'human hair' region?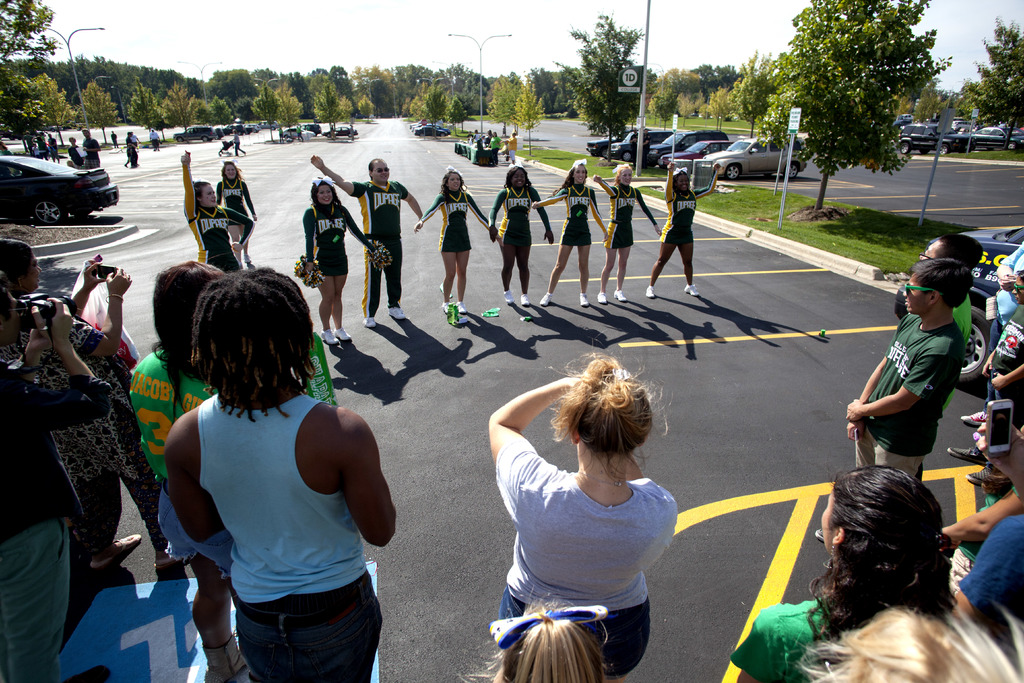
bbox(939, 231, 989, 268)
